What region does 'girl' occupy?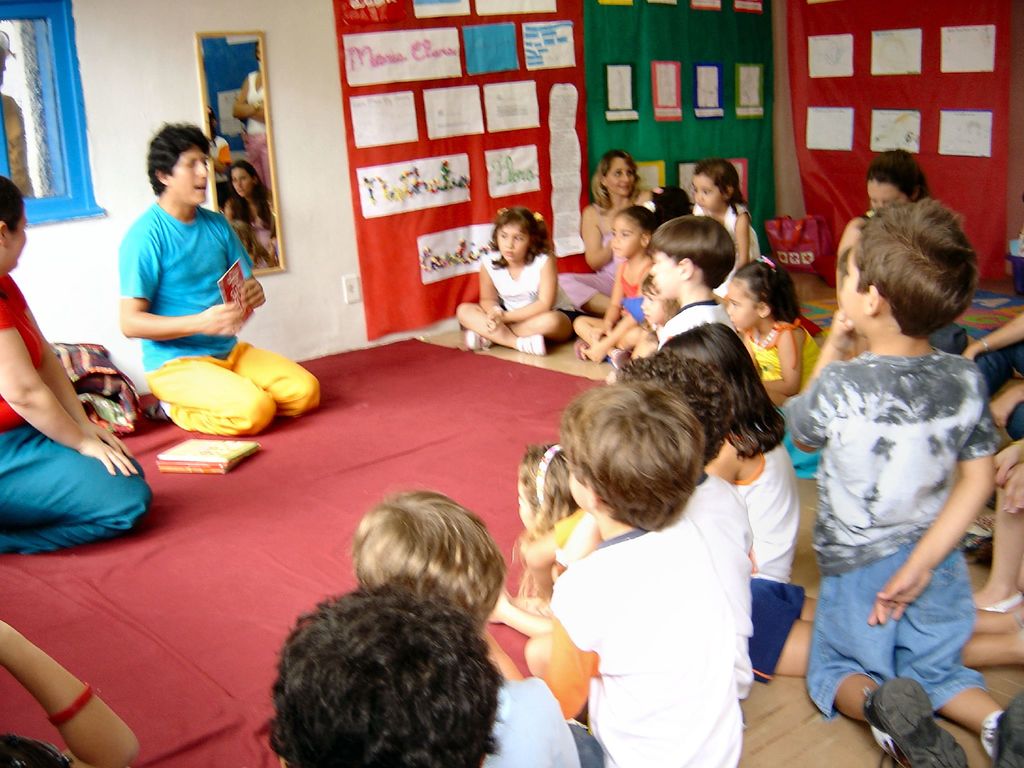
{"x1": 637, "y1": 271, "x2": 680, "y2": 326}.
